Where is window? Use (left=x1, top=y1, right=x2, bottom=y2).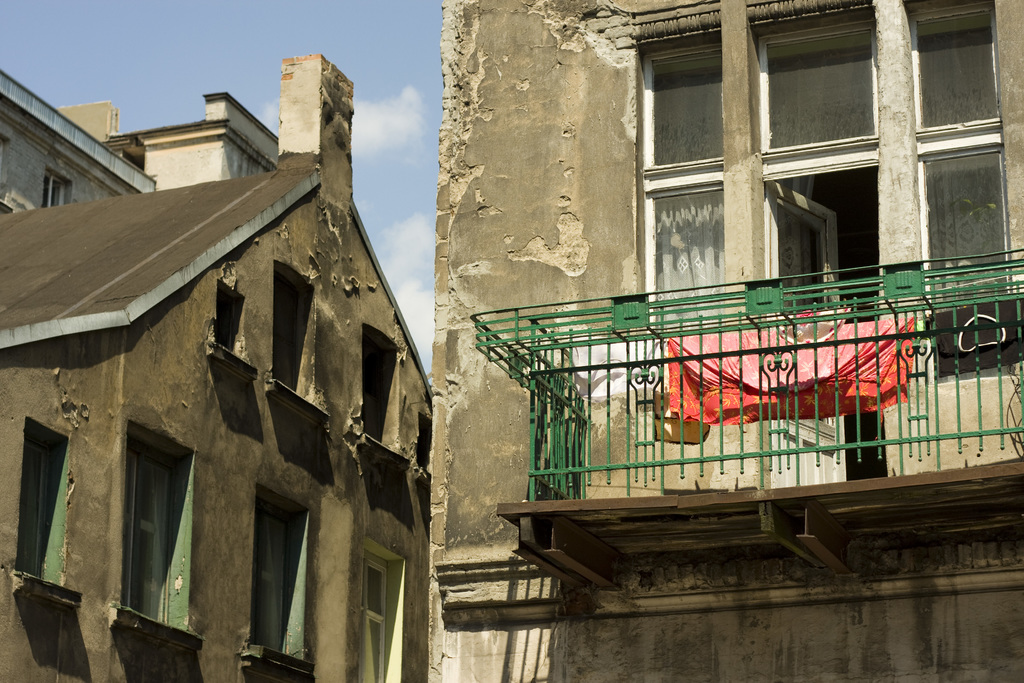
(left=122, top=436, right=177, bottom=628).
